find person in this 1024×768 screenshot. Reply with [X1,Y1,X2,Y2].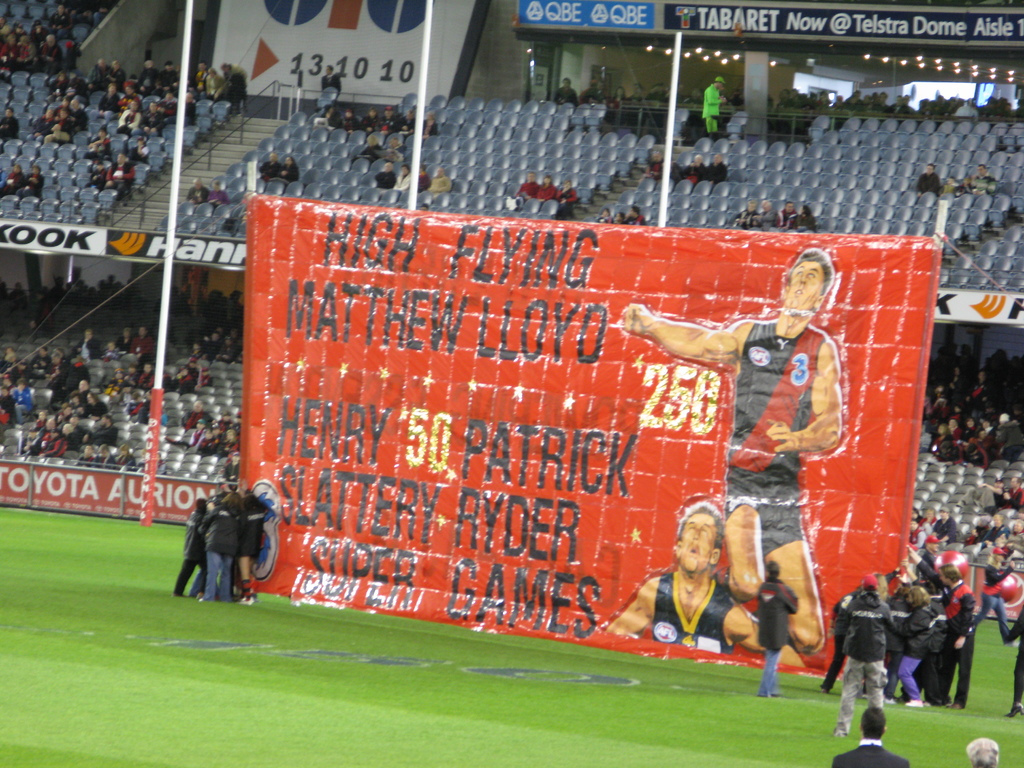
[968,735,1001,767].
